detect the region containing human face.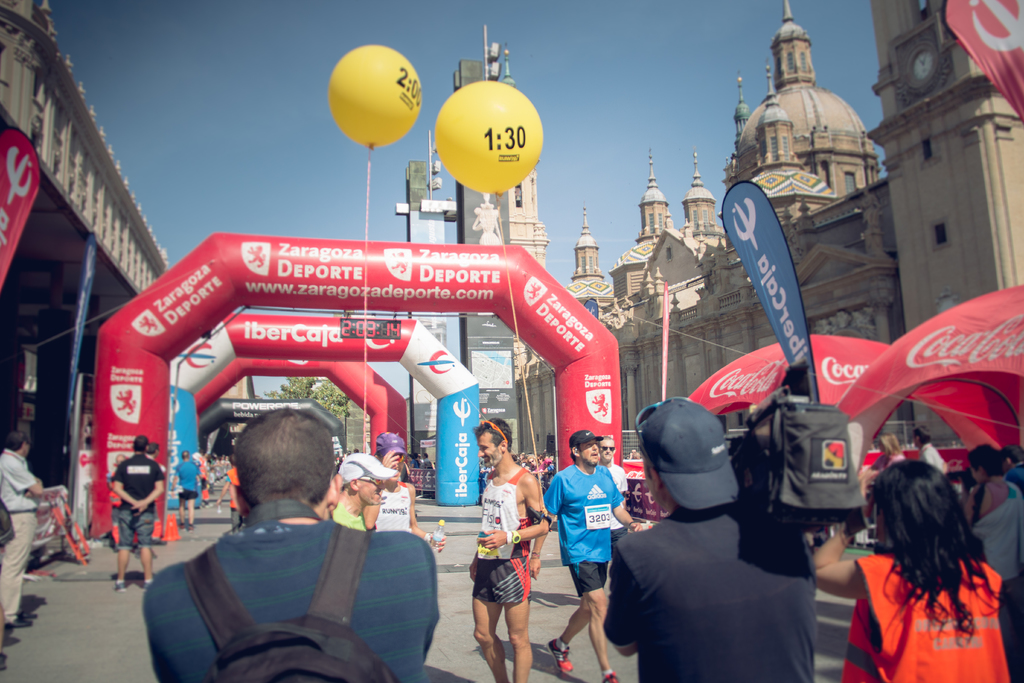
[x1=476, y1=432, x2=502, y2=468].
